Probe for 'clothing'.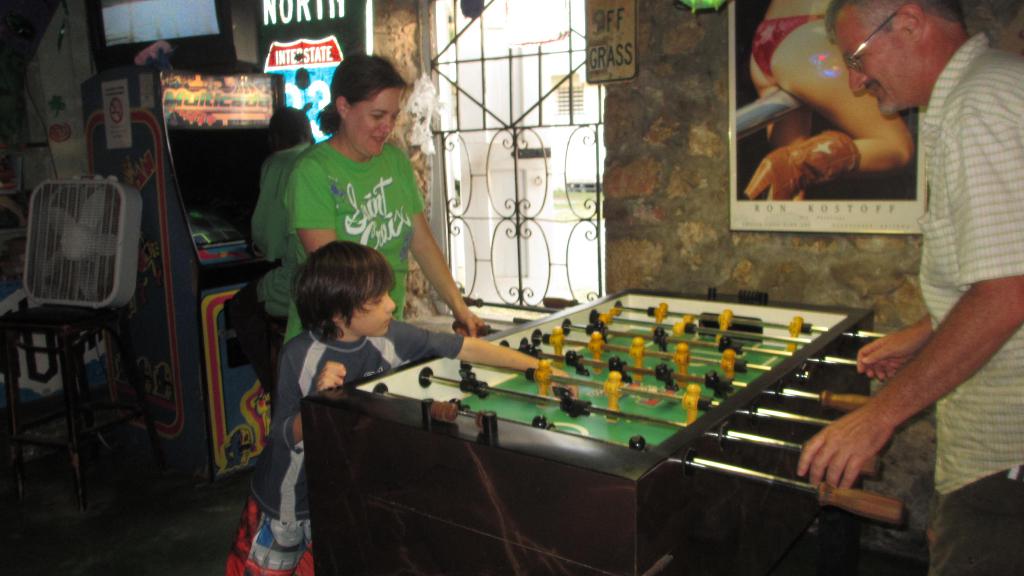
Probe result: (915,28,1023,575).
